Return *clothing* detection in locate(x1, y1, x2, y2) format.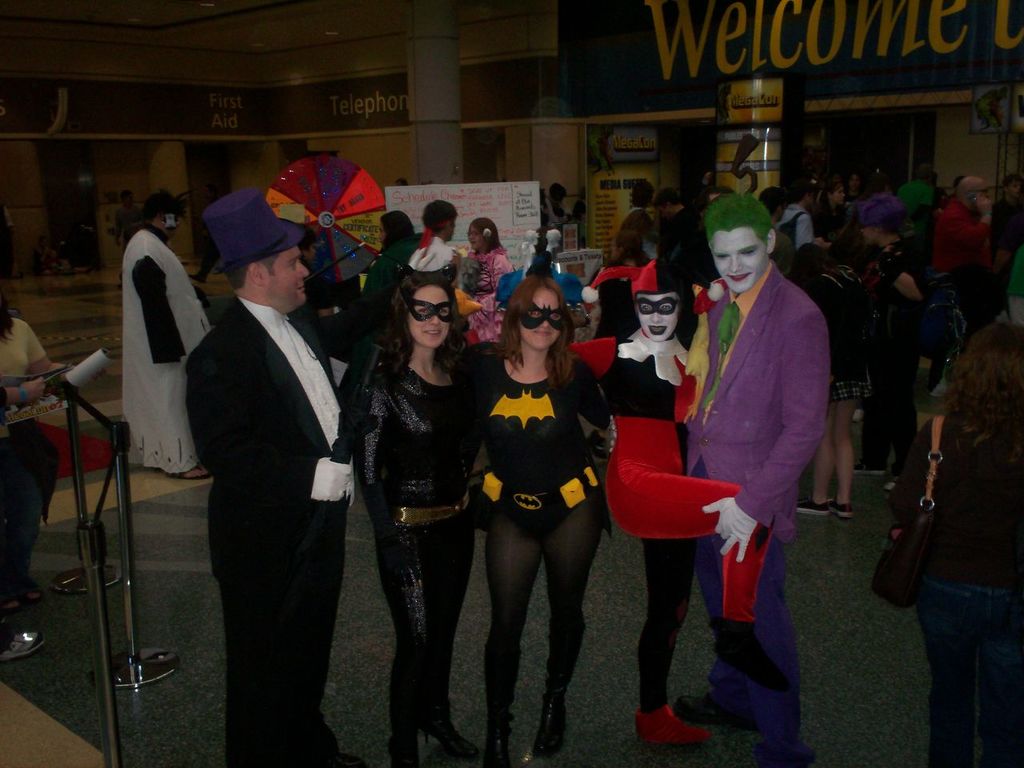
locate(115, 228, 211, 482).
